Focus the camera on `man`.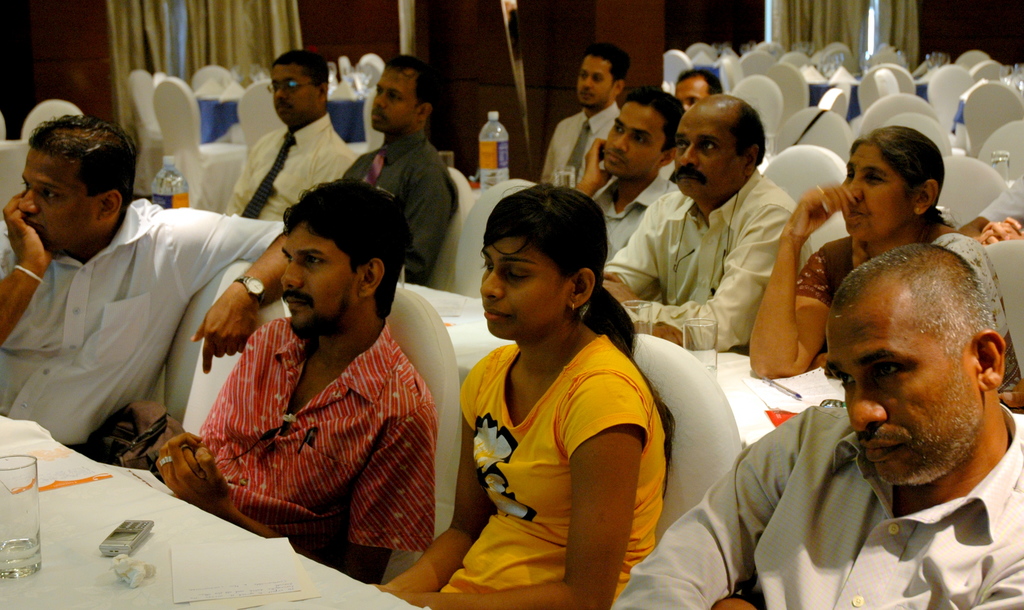
Focus region: l=671, t=237, r=1023, b=596.
